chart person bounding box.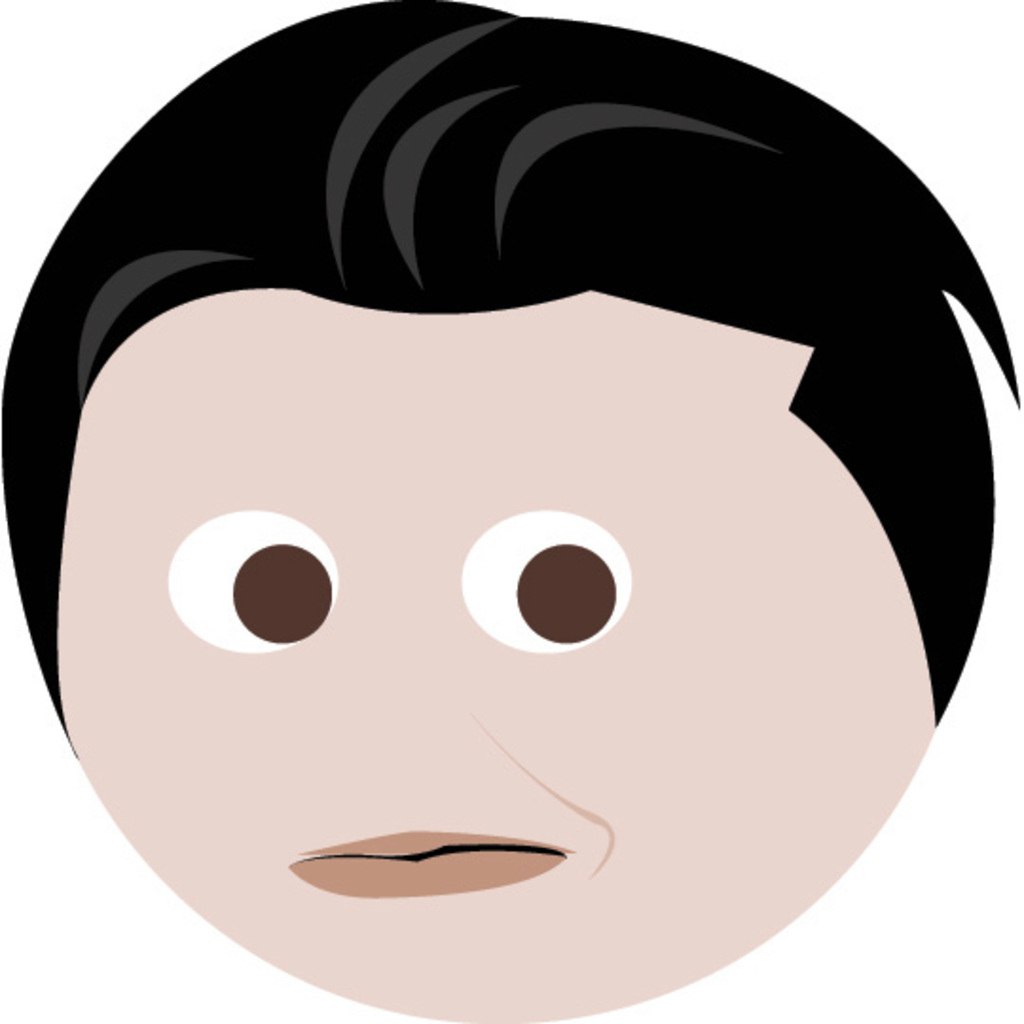
Charted: [x1=0, y1=0, x2=1018, y2=1022].
